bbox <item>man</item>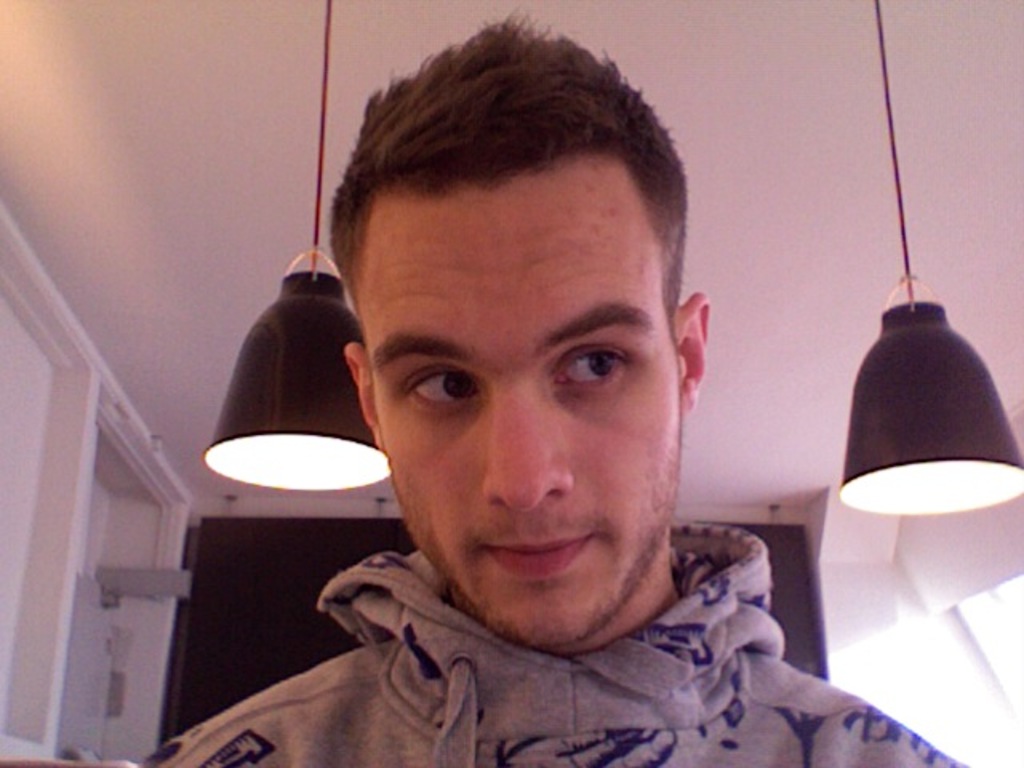
locate(141, 2, 971, 766)
